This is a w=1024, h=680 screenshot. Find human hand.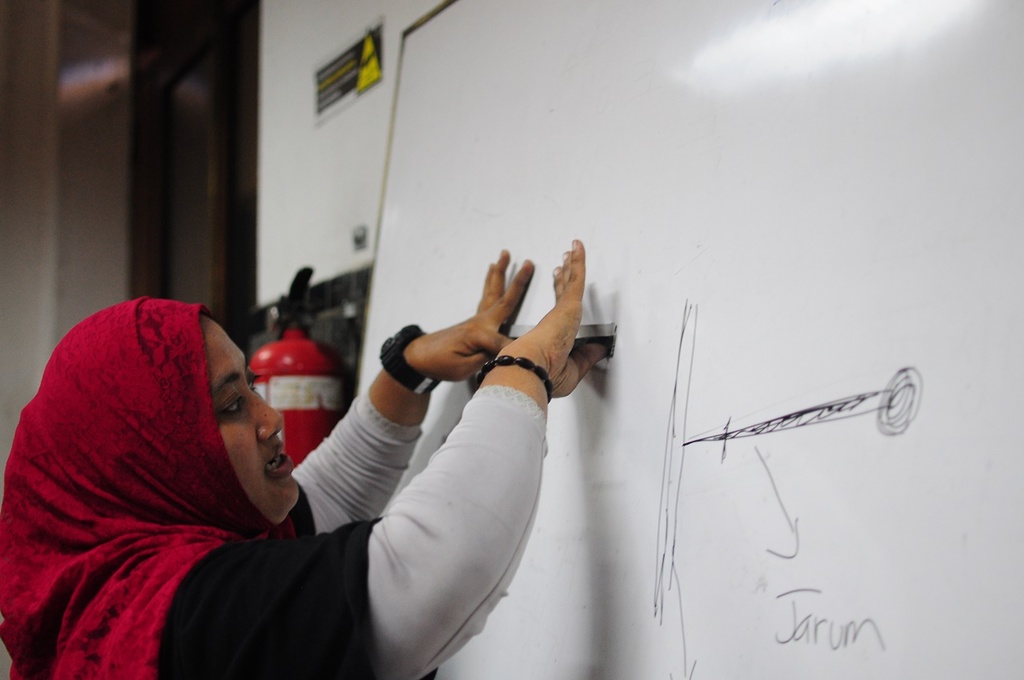
Bounding box: [x1=403, y1=250, x2=535, y2=386].
